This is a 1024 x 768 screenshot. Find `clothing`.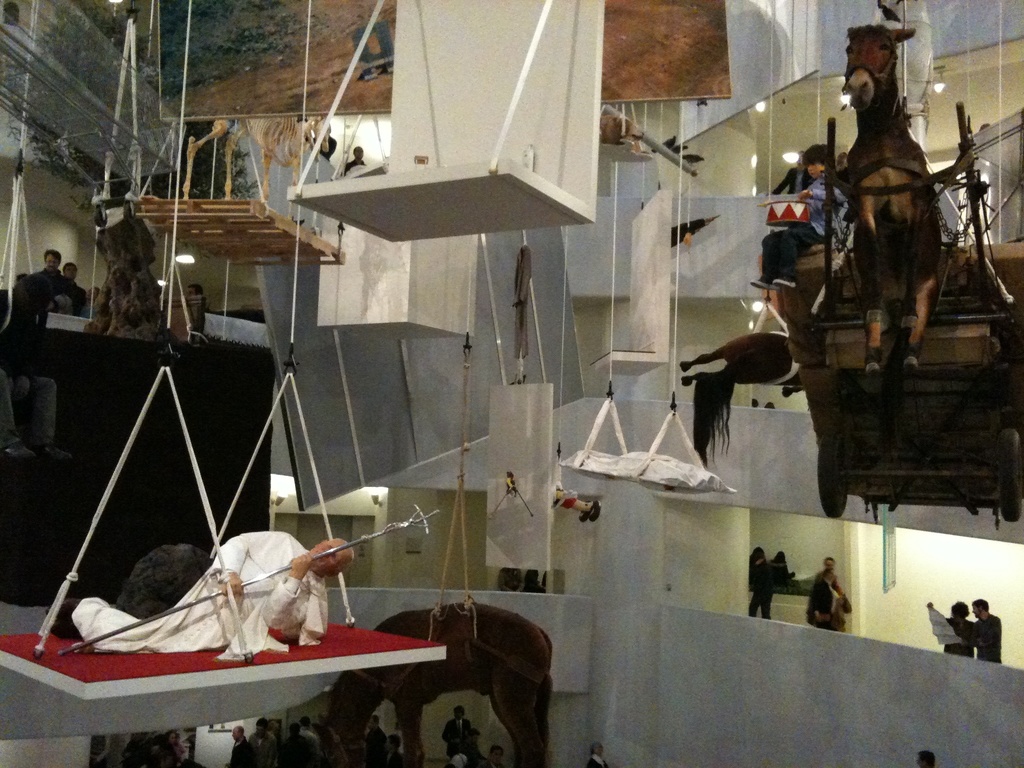
Bounding box: <region>311, 131, 336, 162</region>.
